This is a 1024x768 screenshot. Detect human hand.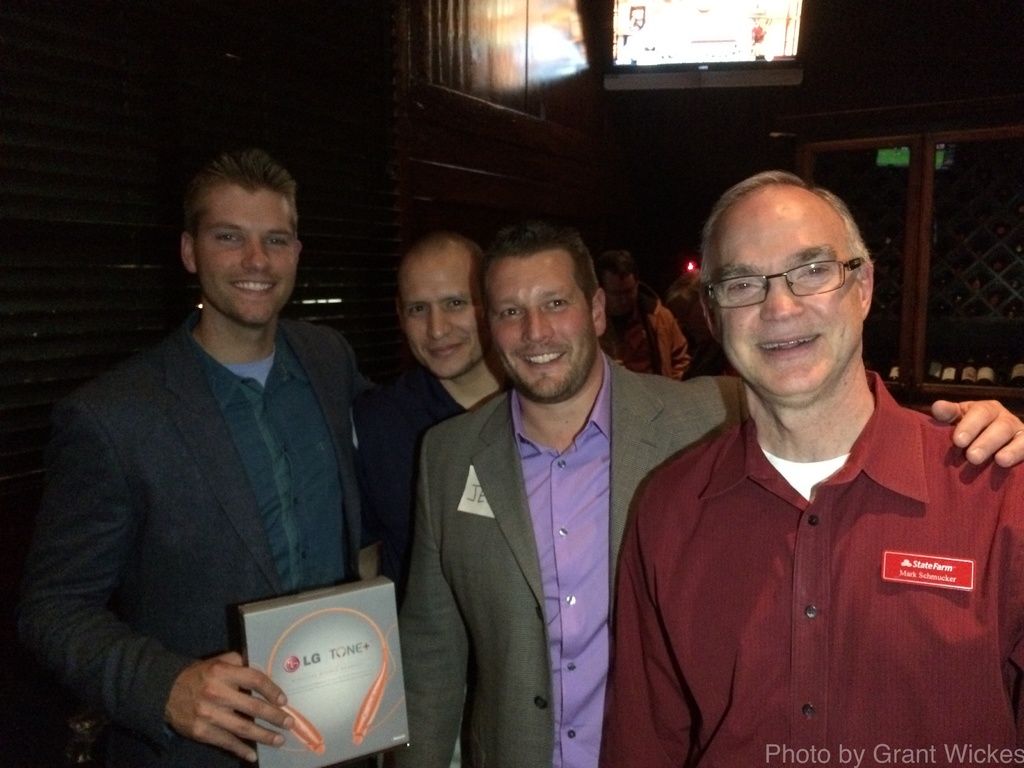
x1=170, y1=647, x2=296, y2=767.
